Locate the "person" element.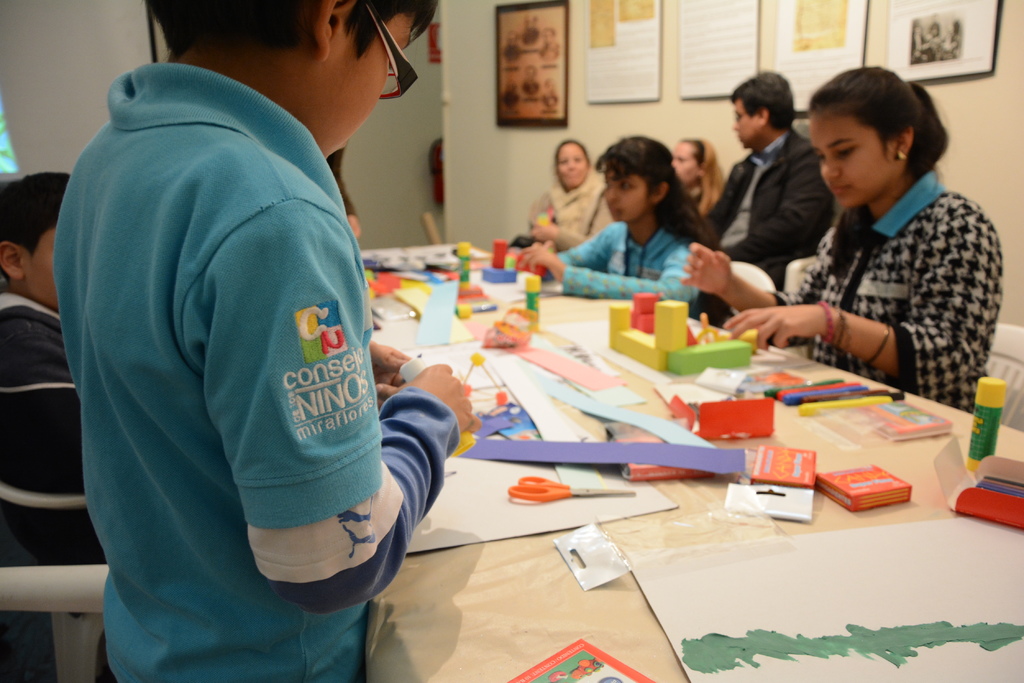
Element bbox: (0,168,109,682).
